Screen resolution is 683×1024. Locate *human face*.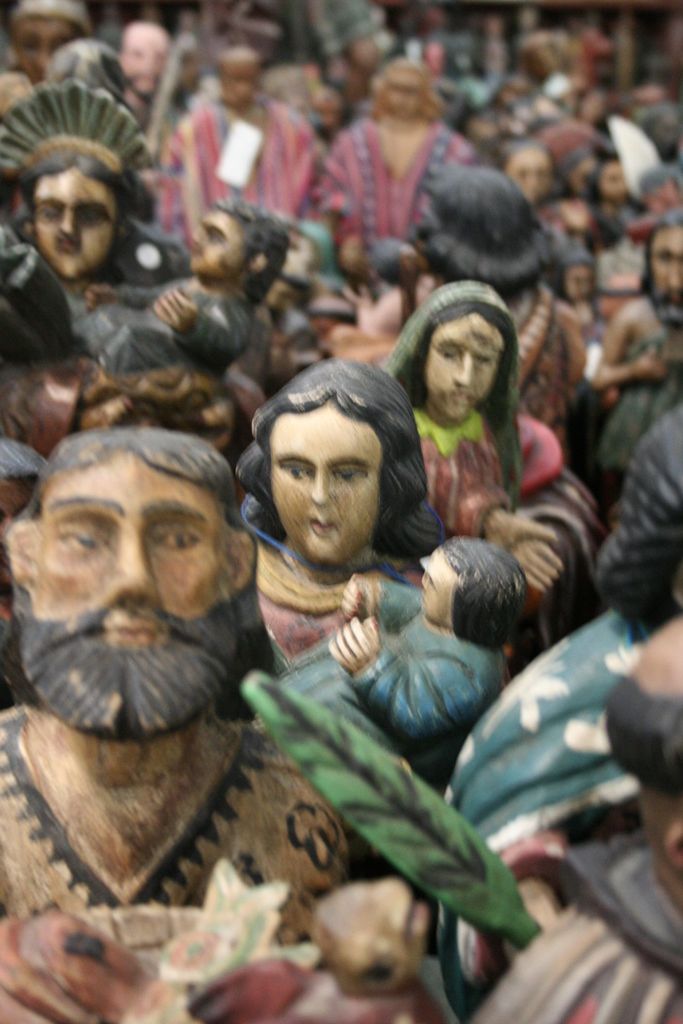
193:211:246:280.
